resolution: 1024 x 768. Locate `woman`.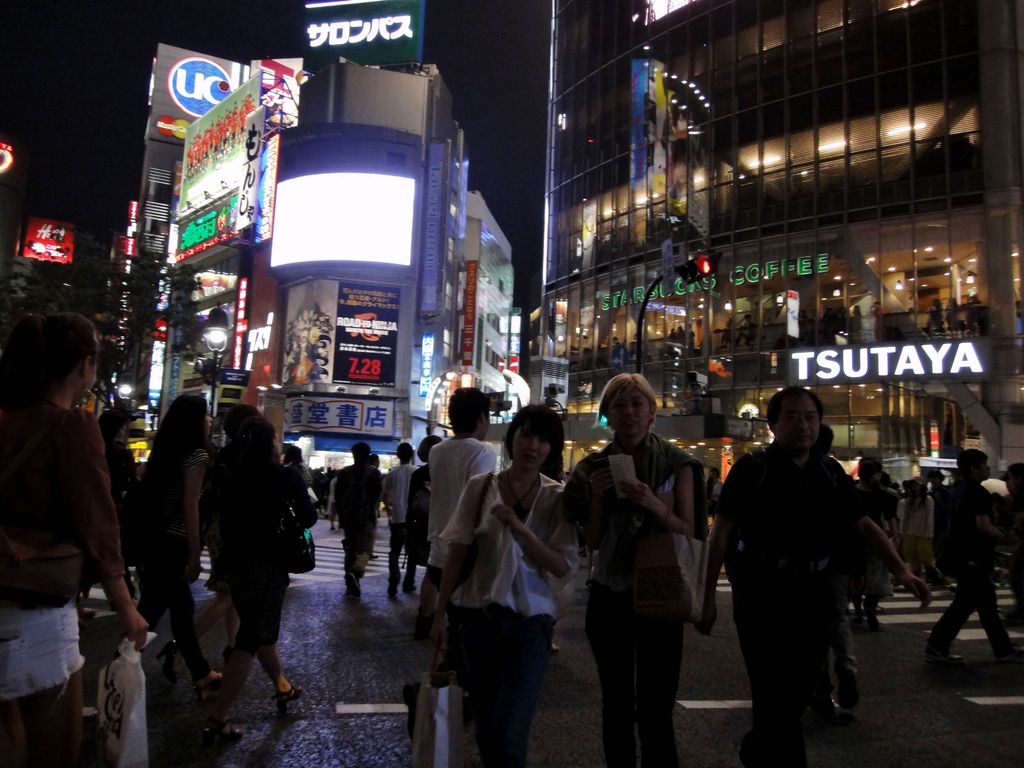
detection(200, 404, 317, 738).
